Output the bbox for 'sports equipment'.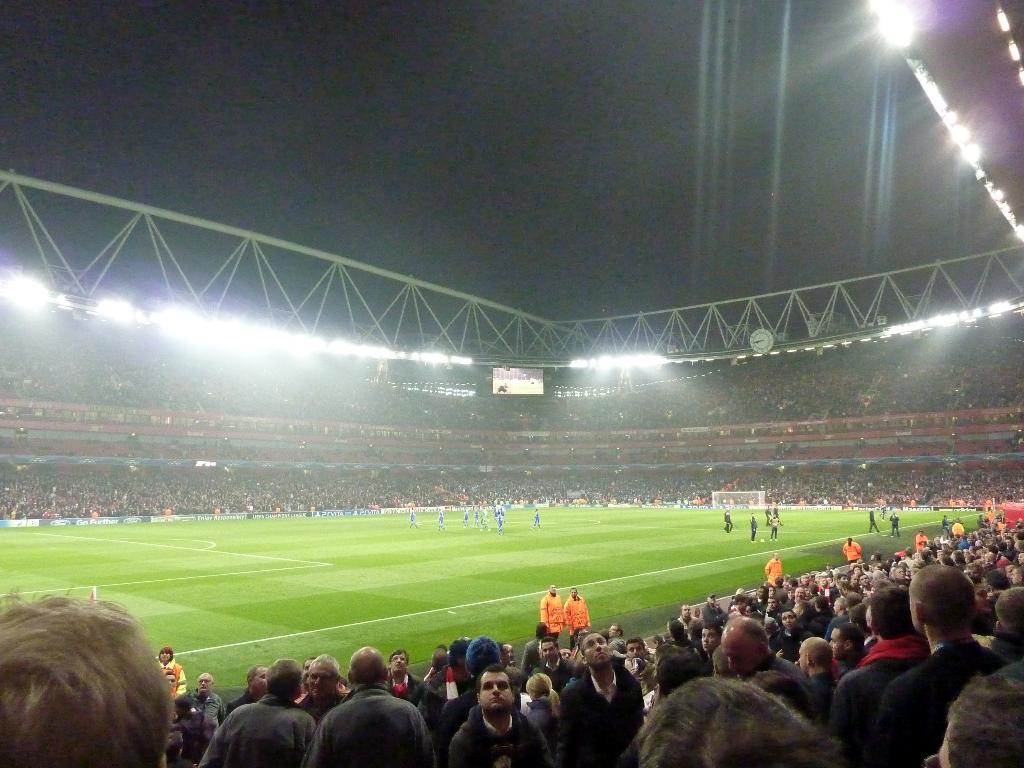
(710,488,766,509).
